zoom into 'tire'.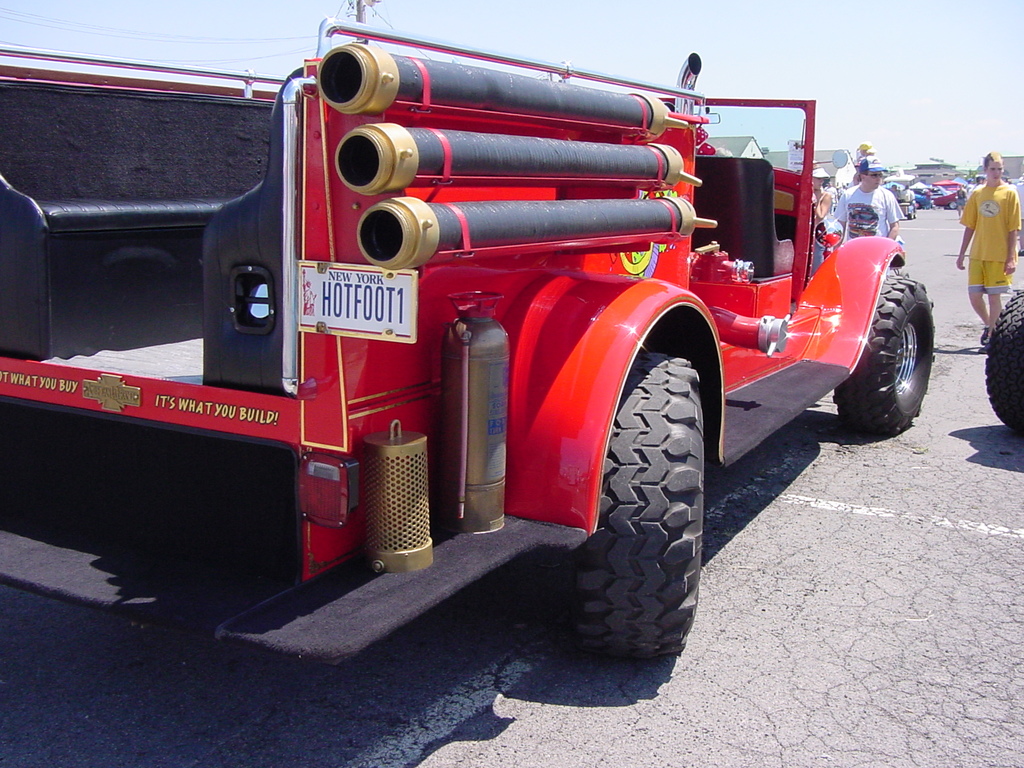
Zoom target: 563,317,724,686.
